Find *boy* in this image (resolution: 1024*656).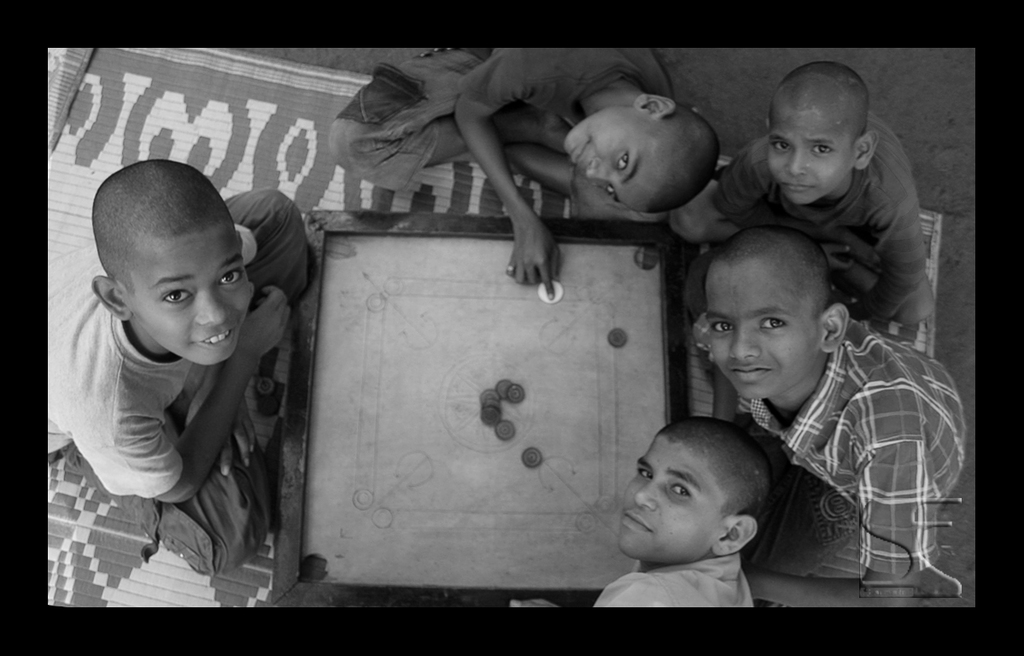
671 56 936 326.
